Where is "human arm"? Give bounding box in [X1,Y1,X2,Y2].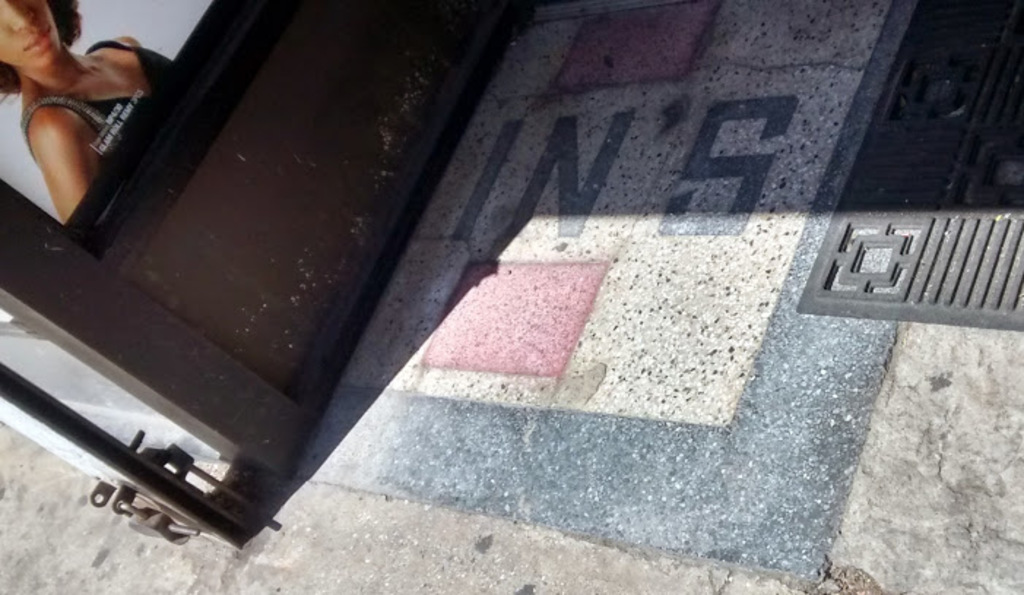
[115,26,140,51].
